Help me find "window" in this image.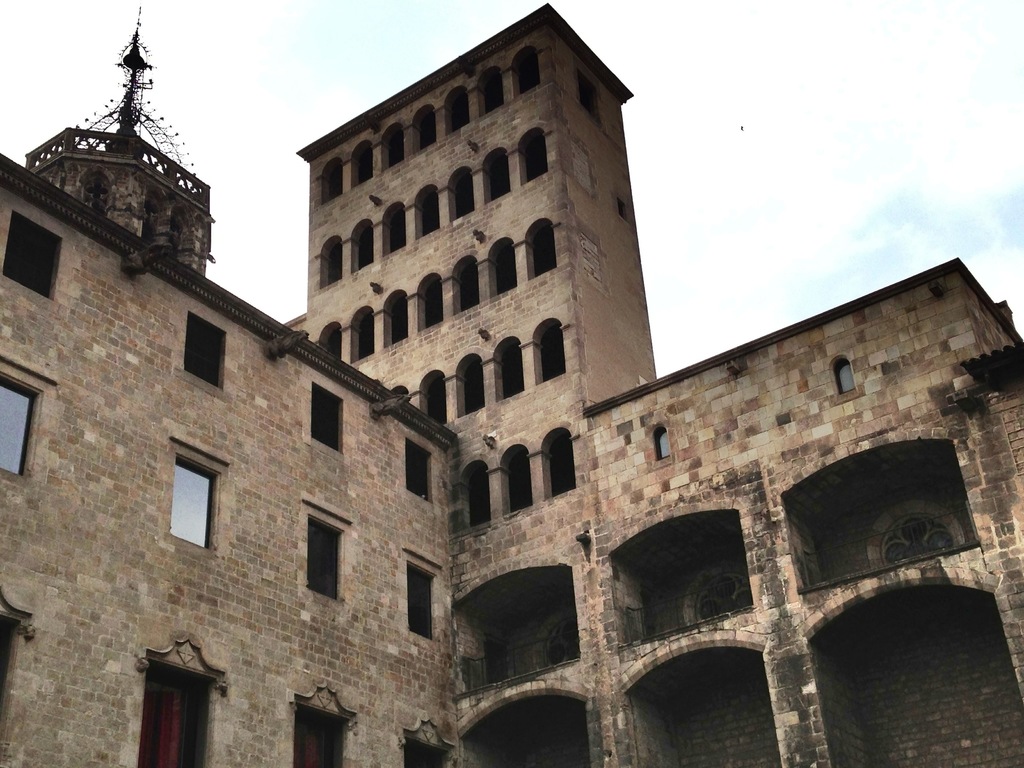
Found it: bbox(529, 221, 557, 277).
